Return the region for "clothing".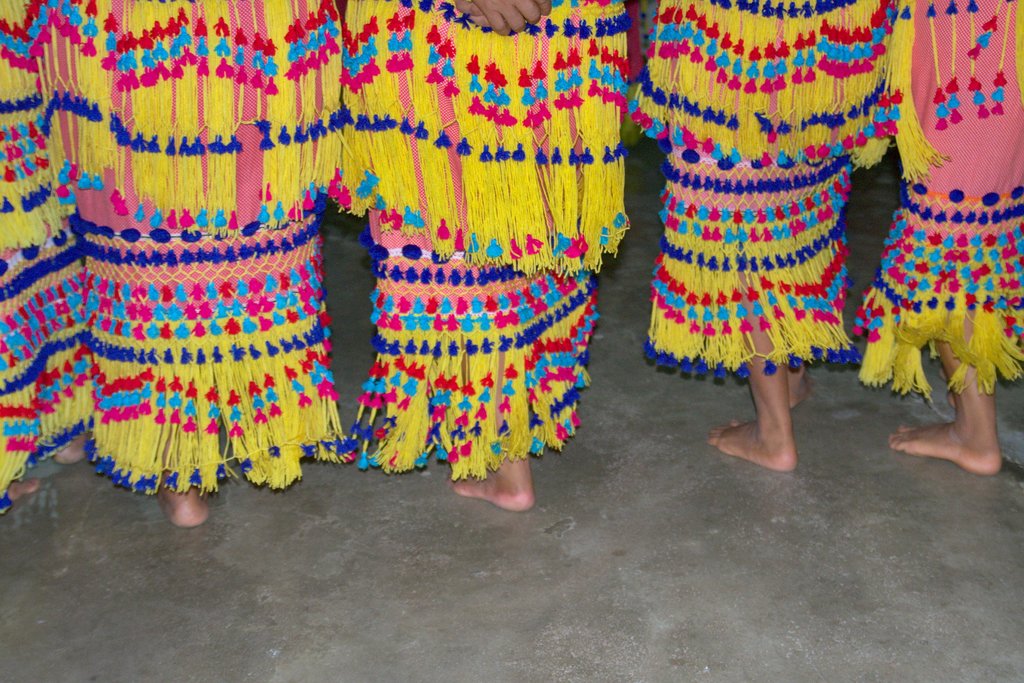
region(83, 0, 347, 491).
